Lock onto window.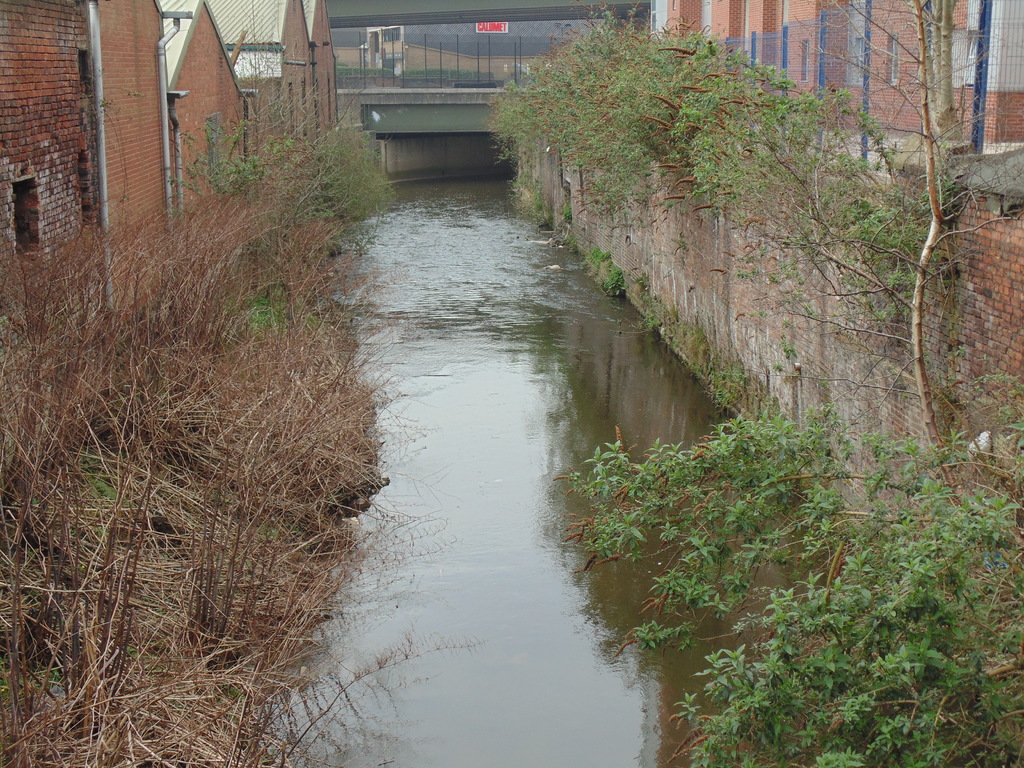
Locked: bbox=[851, 36, 867, 84].
